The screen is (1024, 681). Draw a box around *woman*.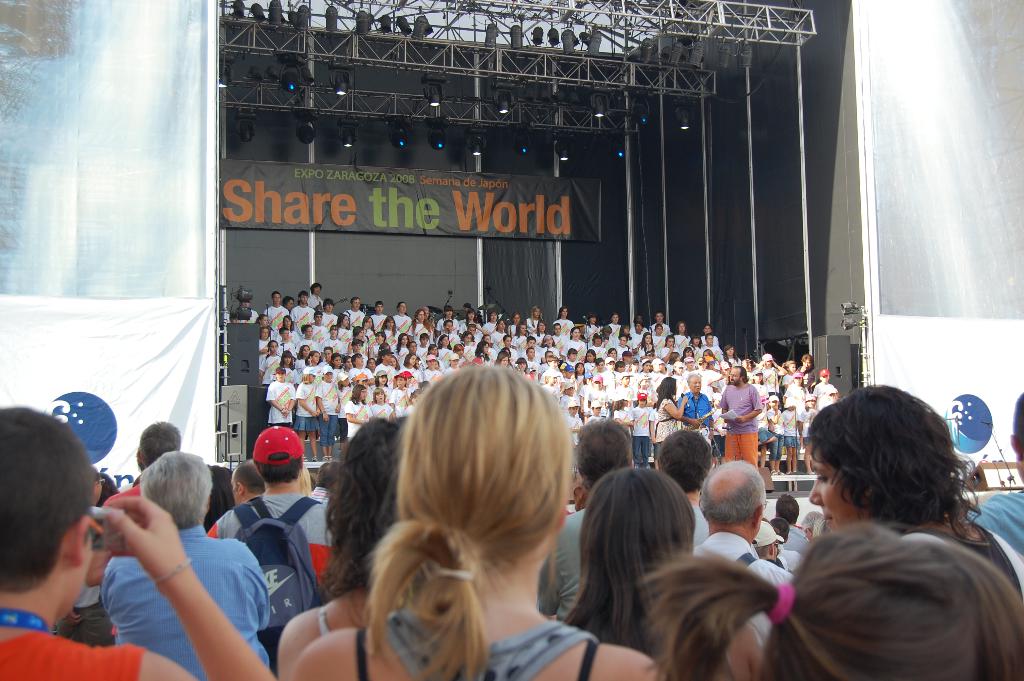
x1=461, y1=304, x2=484, y2=338.
